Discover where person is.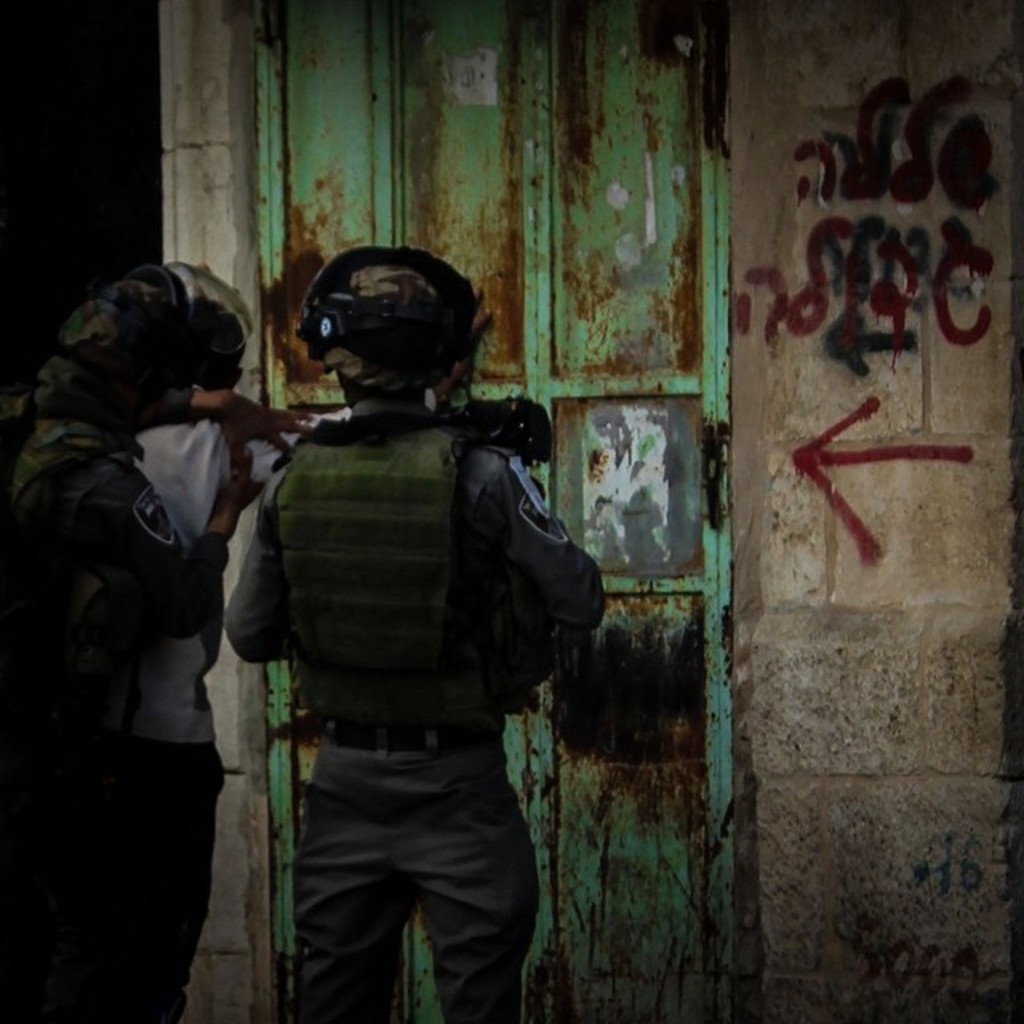
Discovered at <region>218, 235, 610, 1023</region>.
